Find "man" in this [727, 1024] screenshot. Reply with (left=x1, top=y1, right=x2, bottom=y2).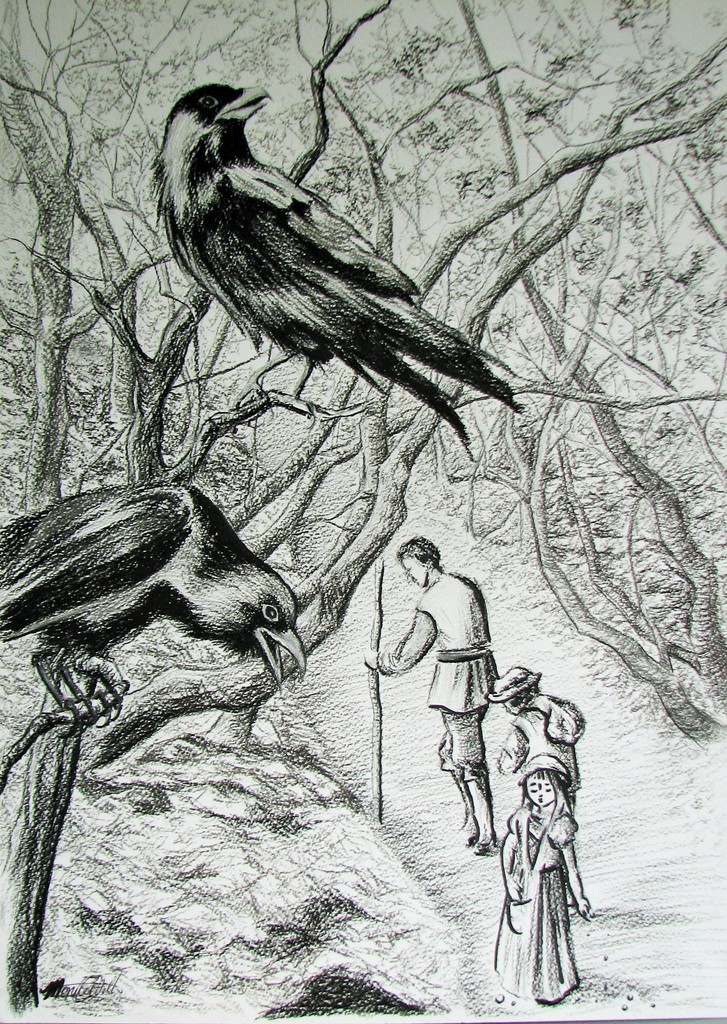
(left=488, top=666, right=590, bottom=861).
